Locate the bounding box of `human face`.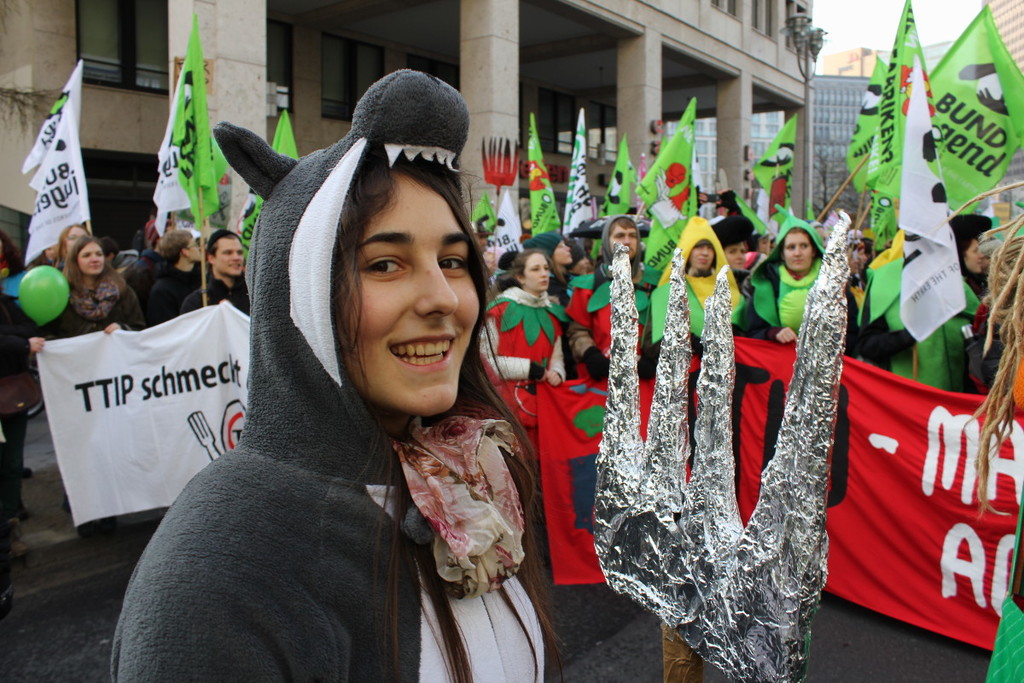
Bounding box: <bbox>340, 166, 482, 417</bbox>.
